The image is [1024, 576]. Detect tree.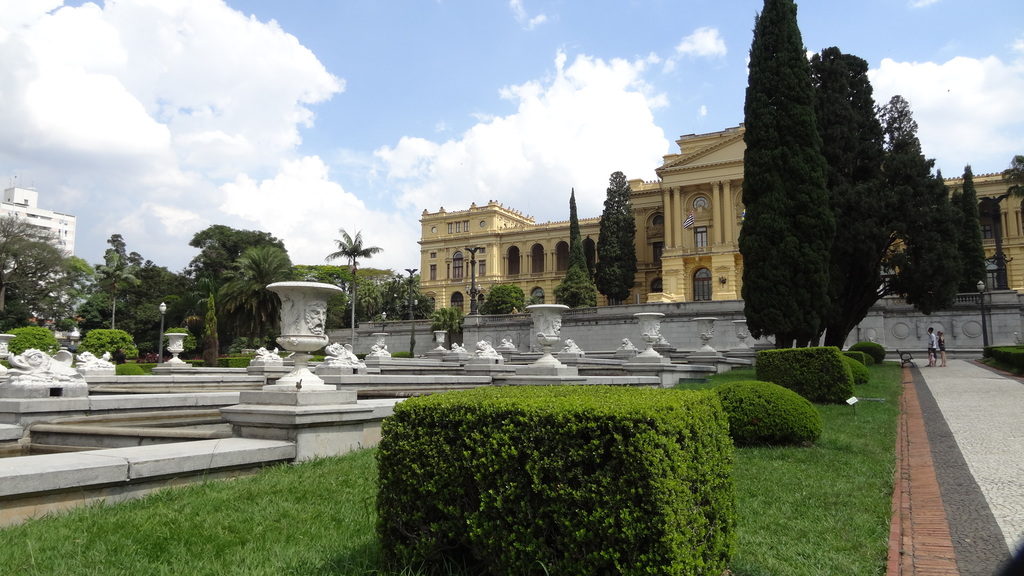
Detection: Rect(593, 172, 639, 305).
